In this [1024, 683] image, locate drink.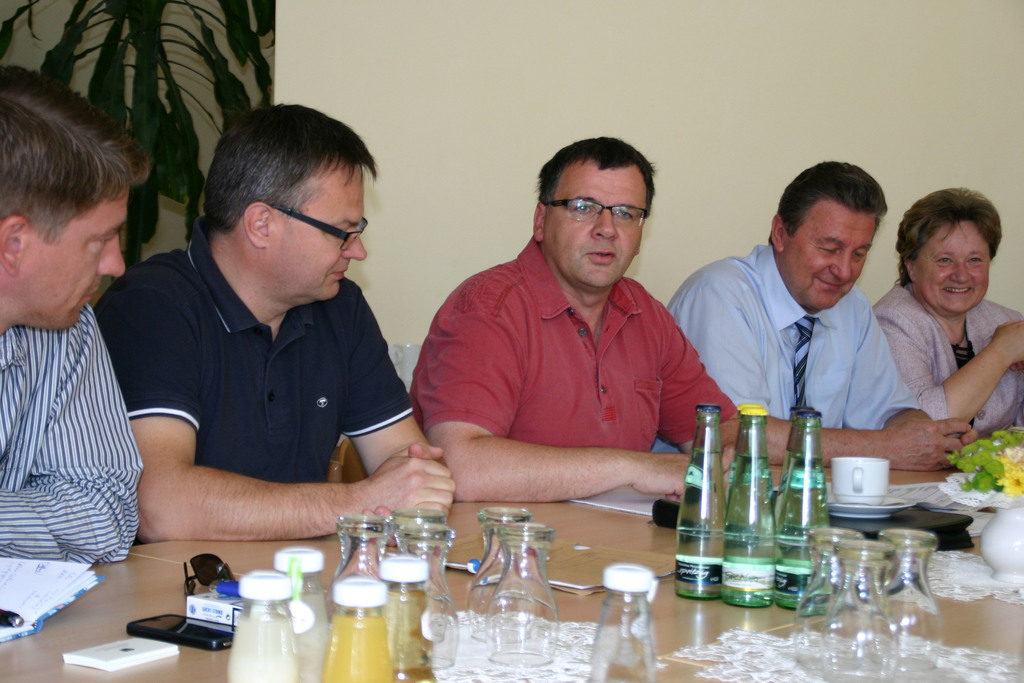
Bounding box: x1=230, y1=577, x2=300, y2=682.
